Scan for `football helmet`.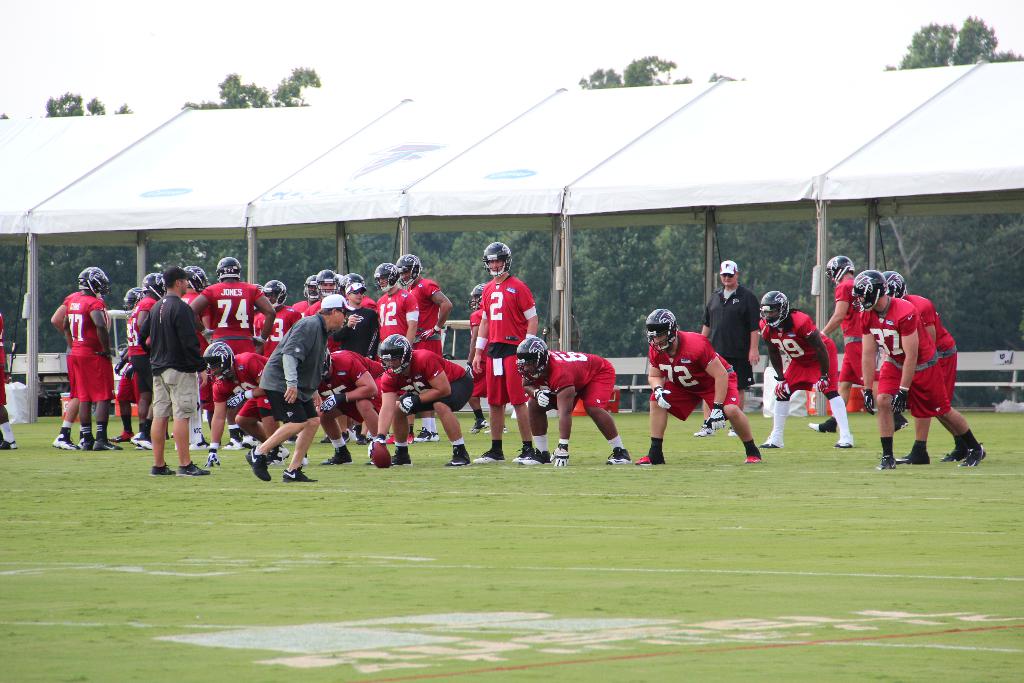
Scan result: l=77, t=265, r=110, b=299.
